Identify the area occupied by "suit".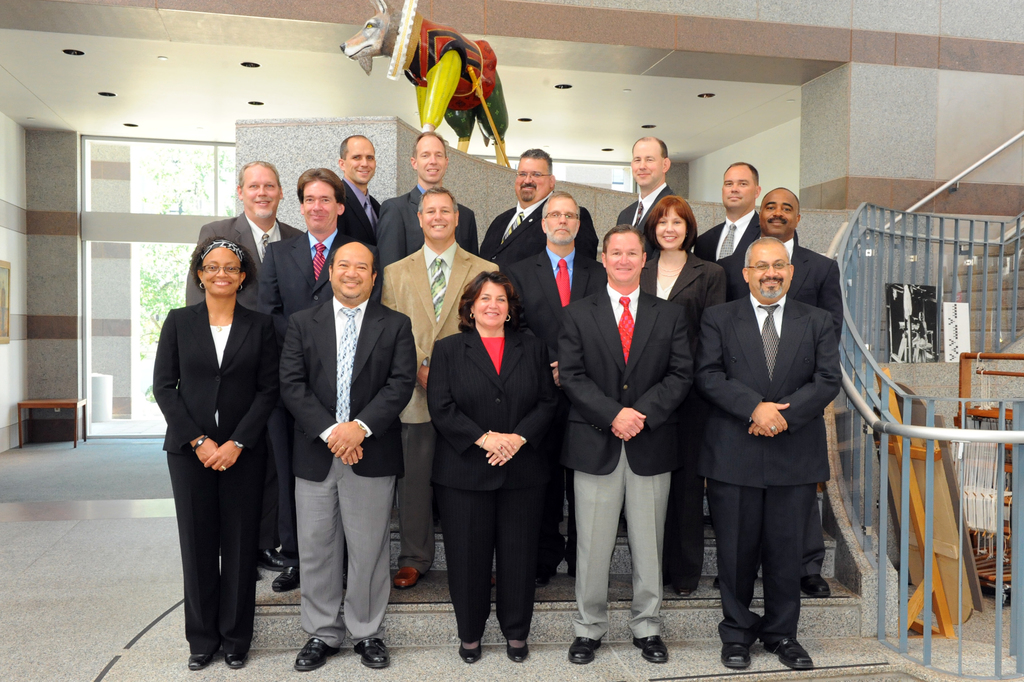
Area: [477,188,599,270].
